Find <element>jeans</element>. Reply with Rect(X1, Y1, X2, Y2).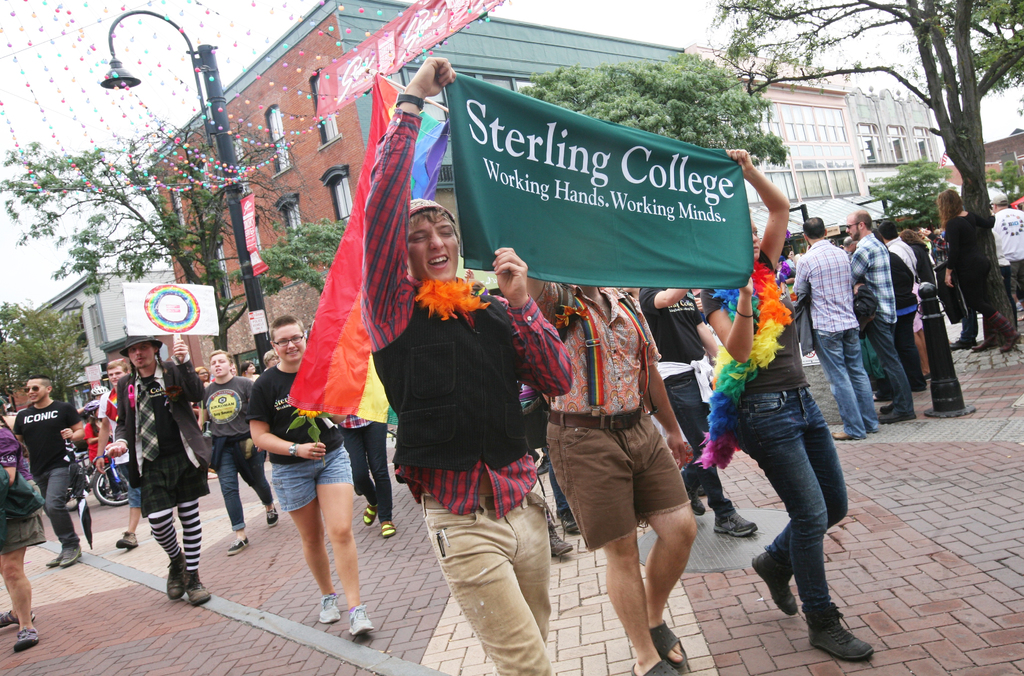
Rect(860, 317, 914, 420).
